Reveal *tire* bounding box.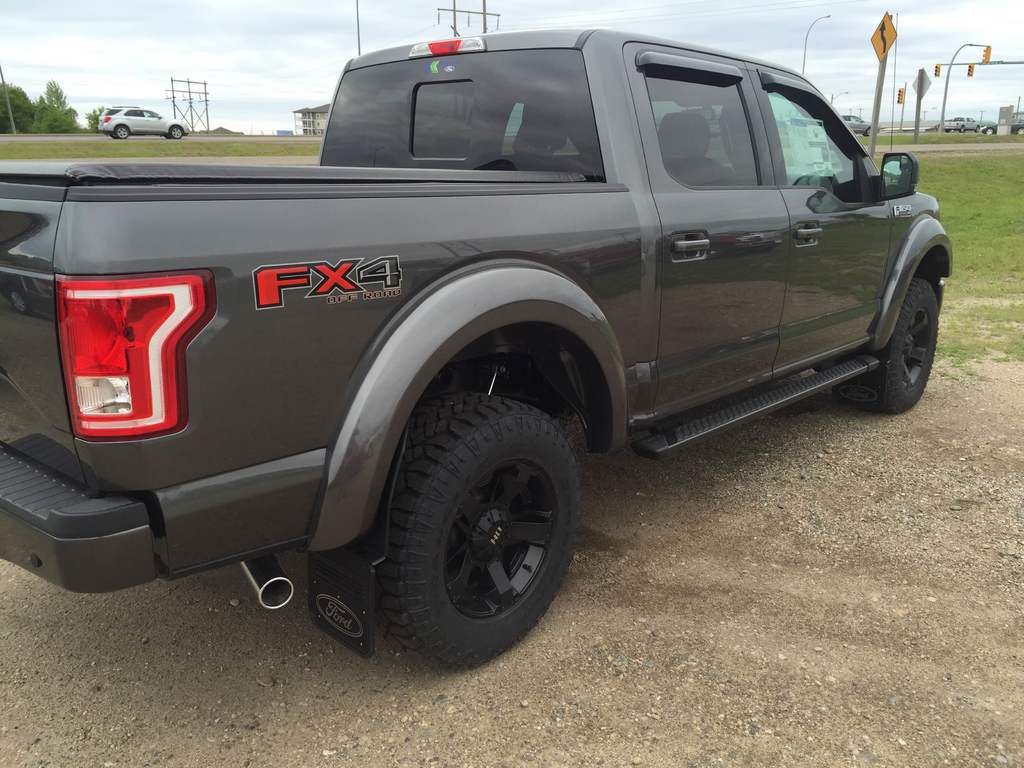
Revealed: 168:127:182:136.
